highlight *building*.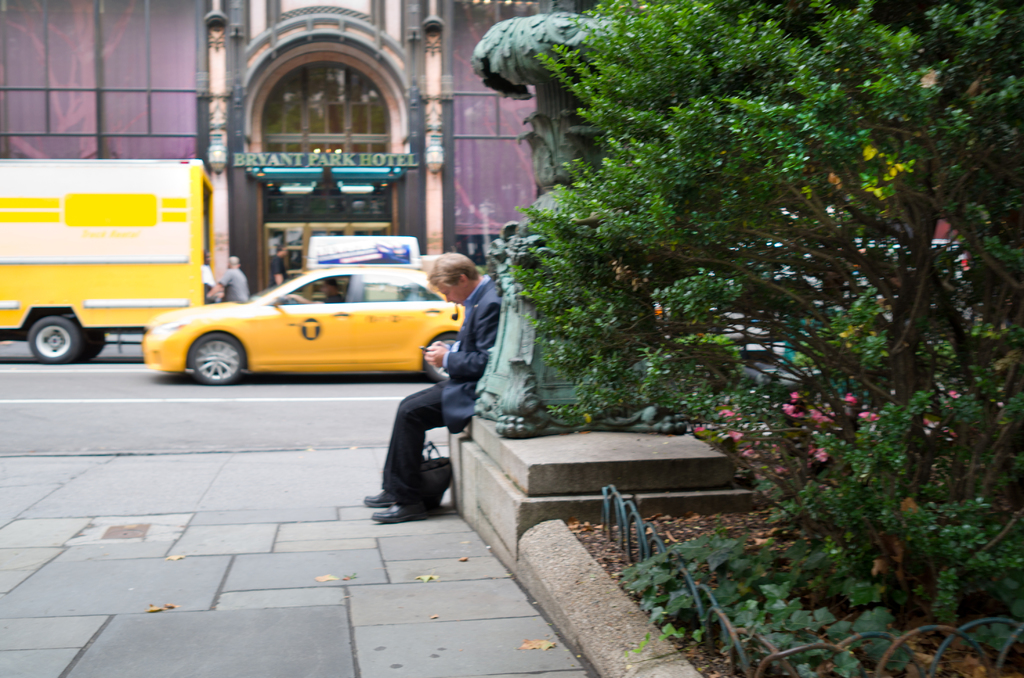
Highlighted region: BBox(0, 0, 603, 300).
